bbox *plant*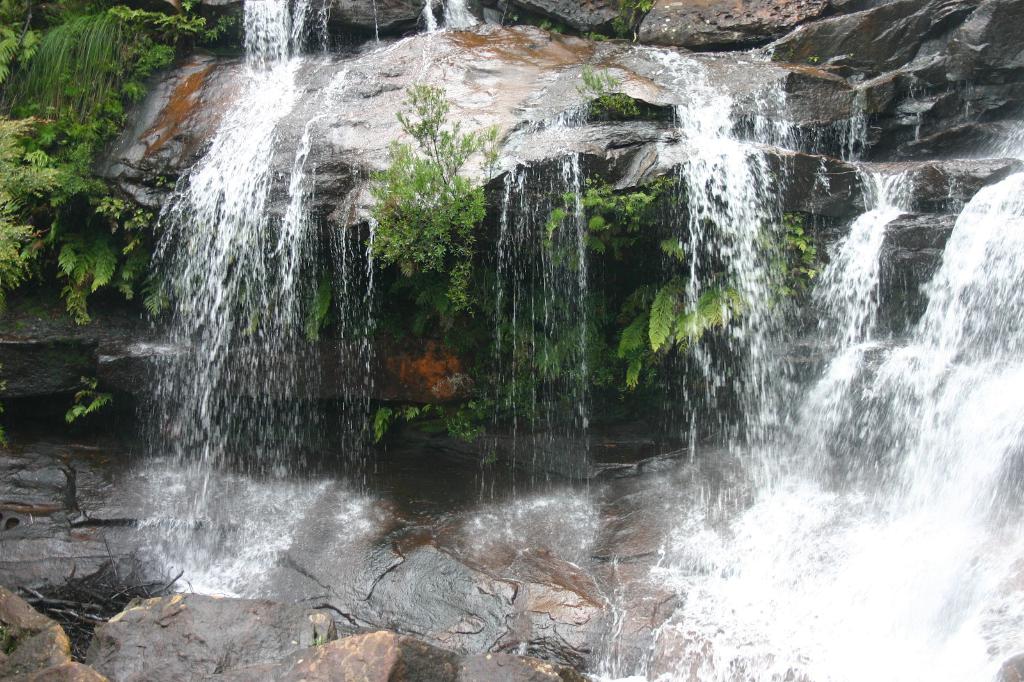
[0, 375, 12, 447]
